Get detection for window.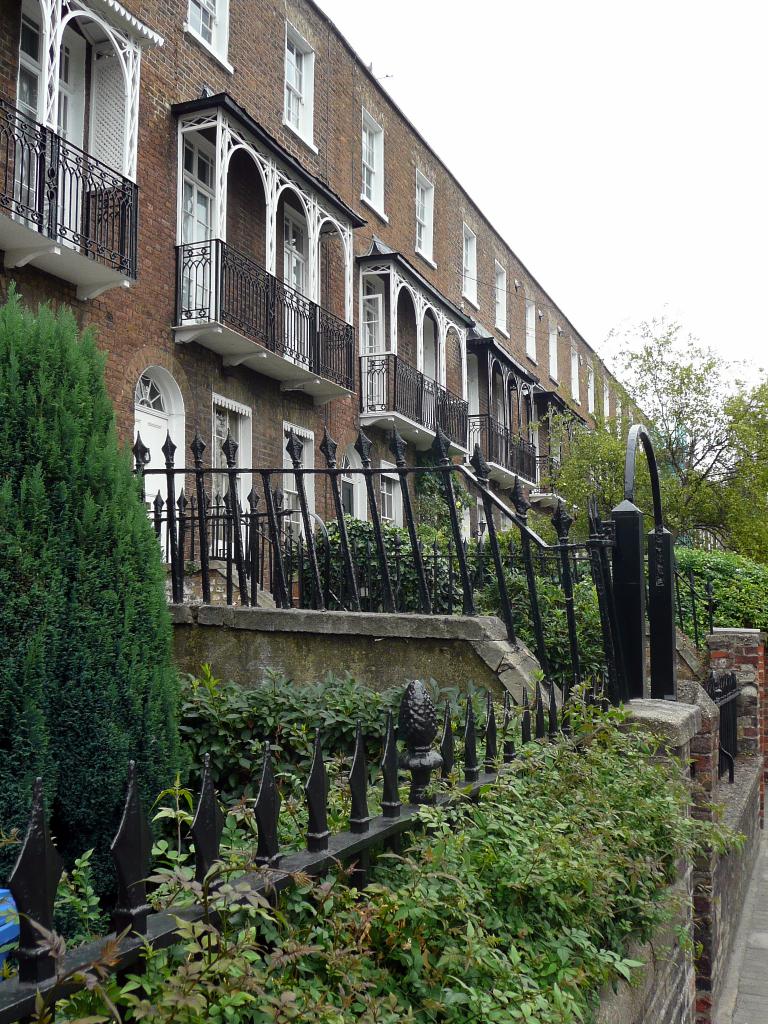
Detection: x1=411, y1=171, x2=441, y2=269.
